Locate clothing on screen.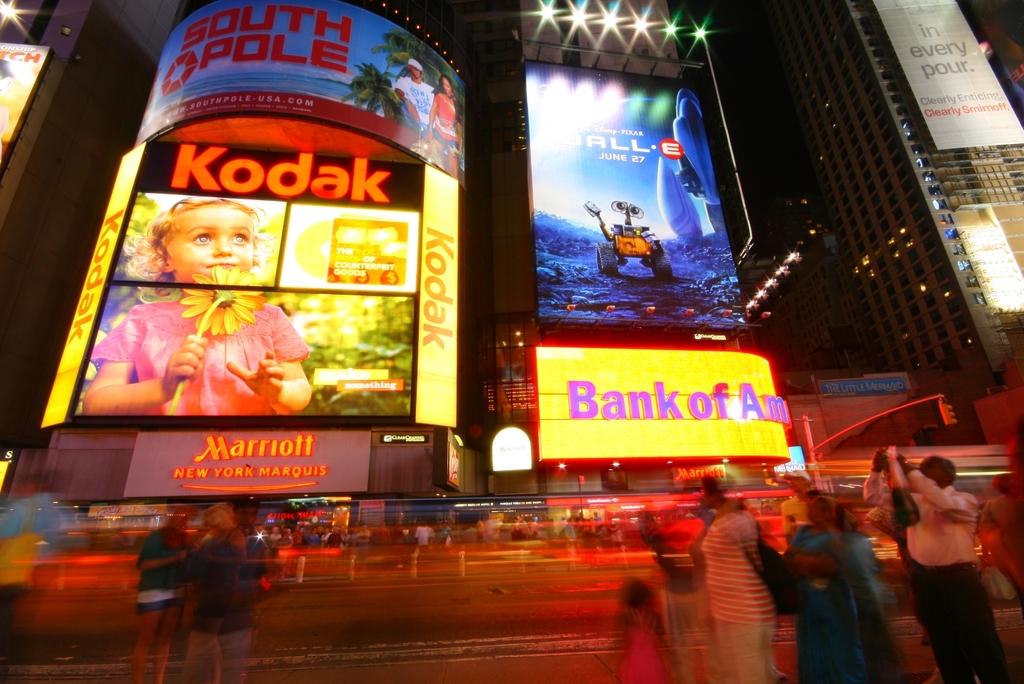
On screen at [704, 510, 775, 683].
